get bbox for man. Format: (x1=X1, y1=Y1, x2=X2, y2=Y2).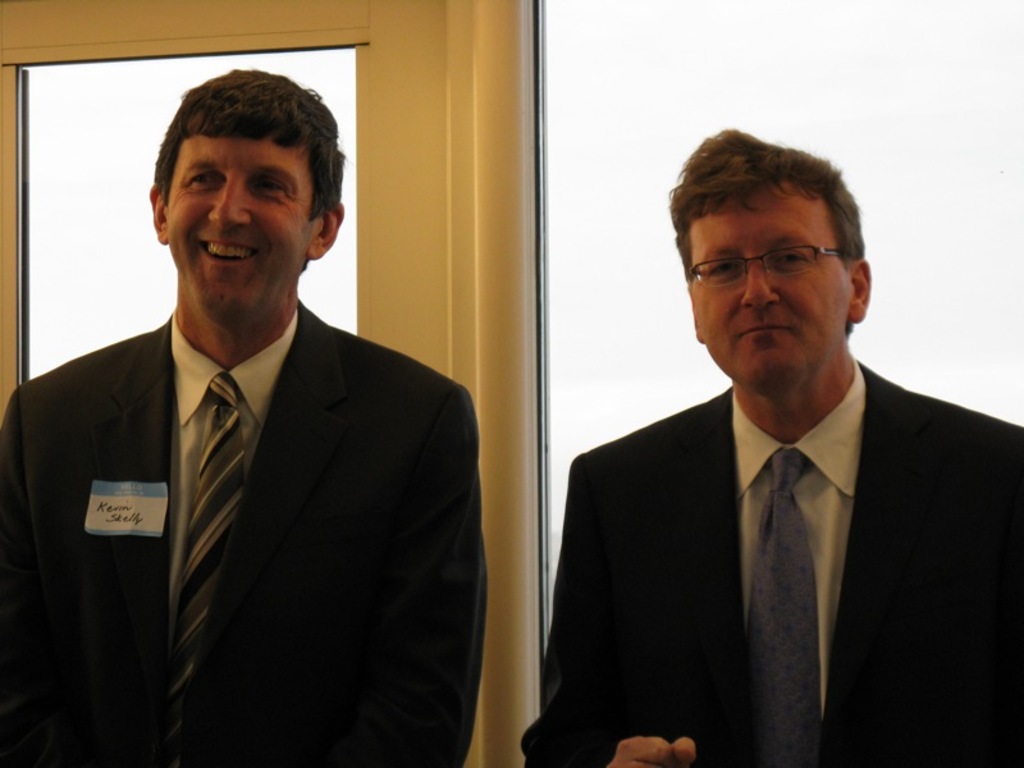
(x1=0, y1=67, x2=492, y2=767).
